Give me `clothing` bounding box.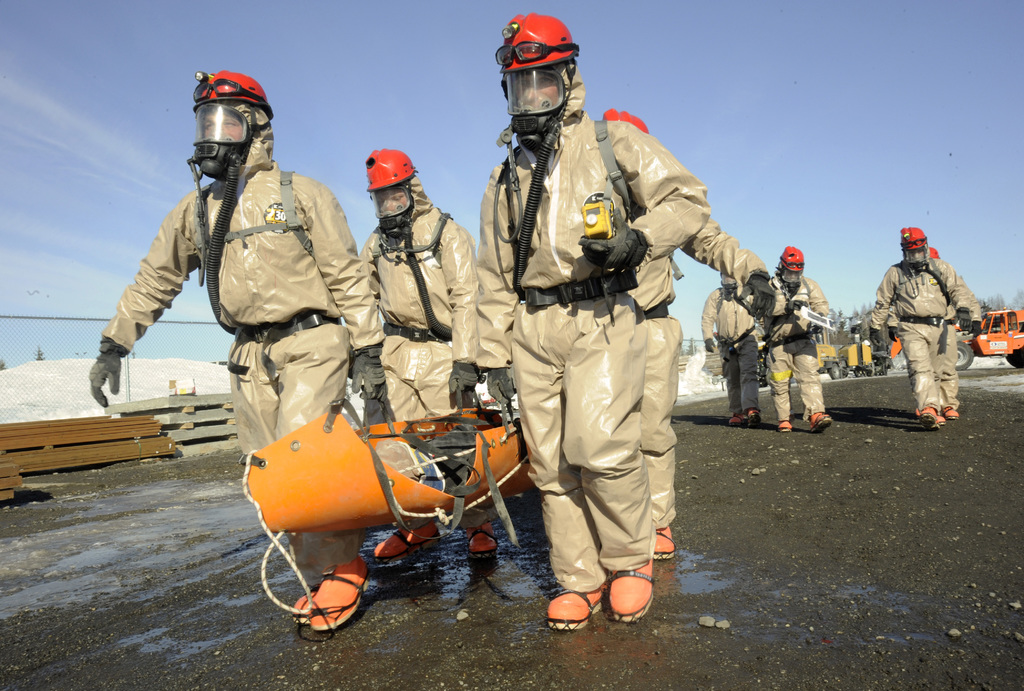
l=869, t=252, r=980, b=411.
